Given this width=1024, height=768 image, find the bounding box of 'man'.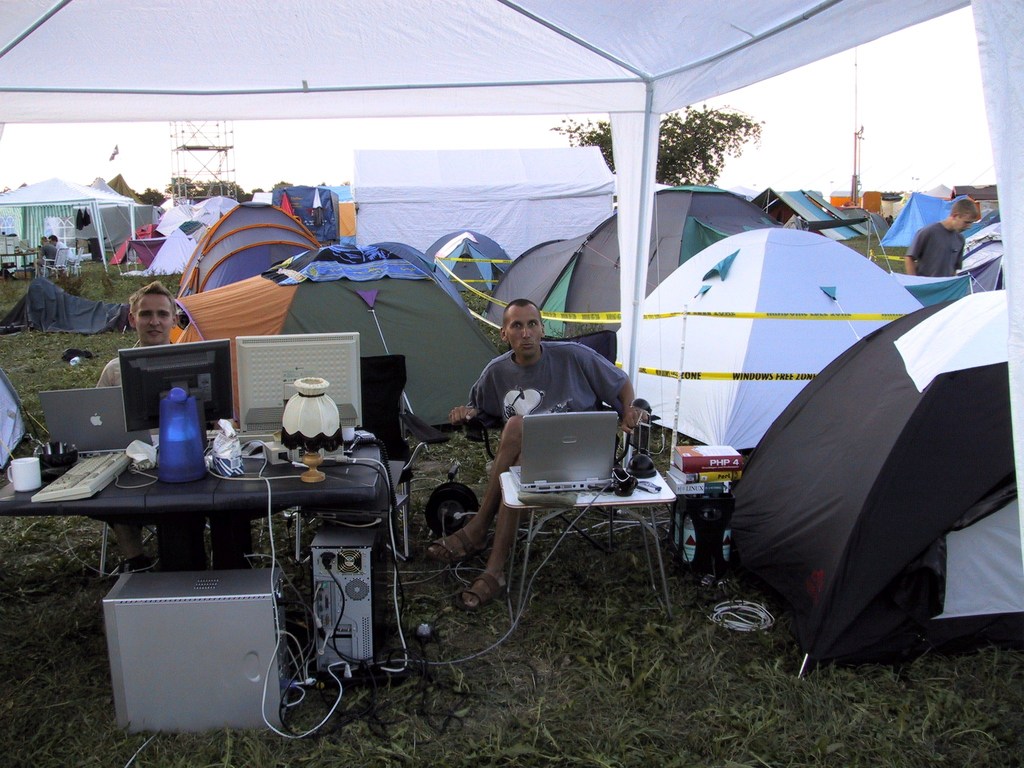
pyautogui.locateOnScreen(429, 299, 647, 612).
